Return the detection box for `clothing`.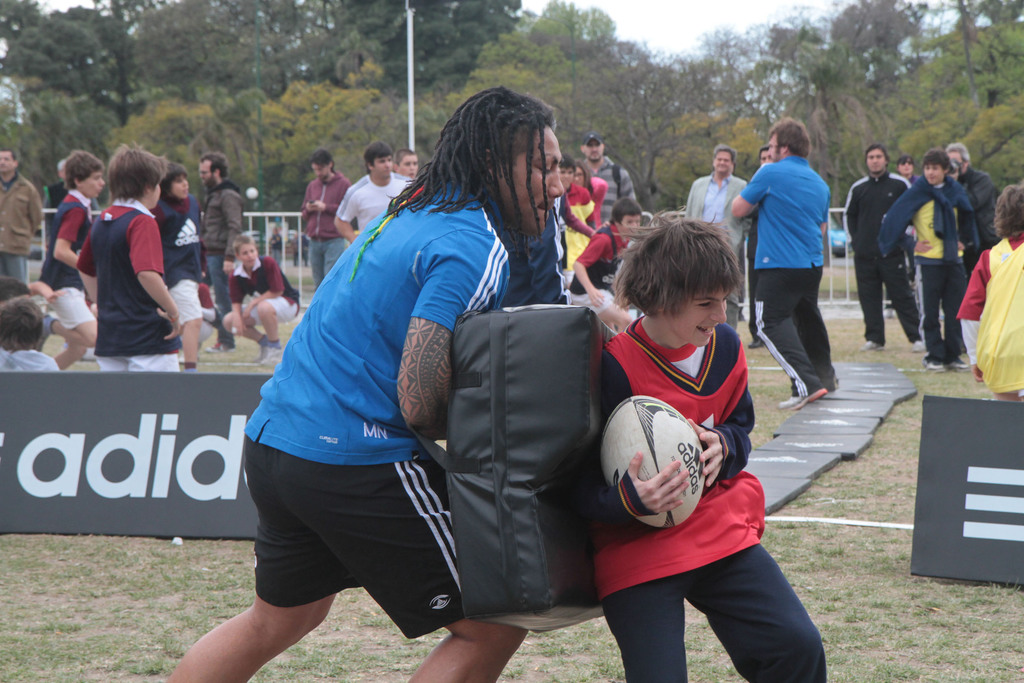
<bbox>833, 169, 914, 349</bbox>.
